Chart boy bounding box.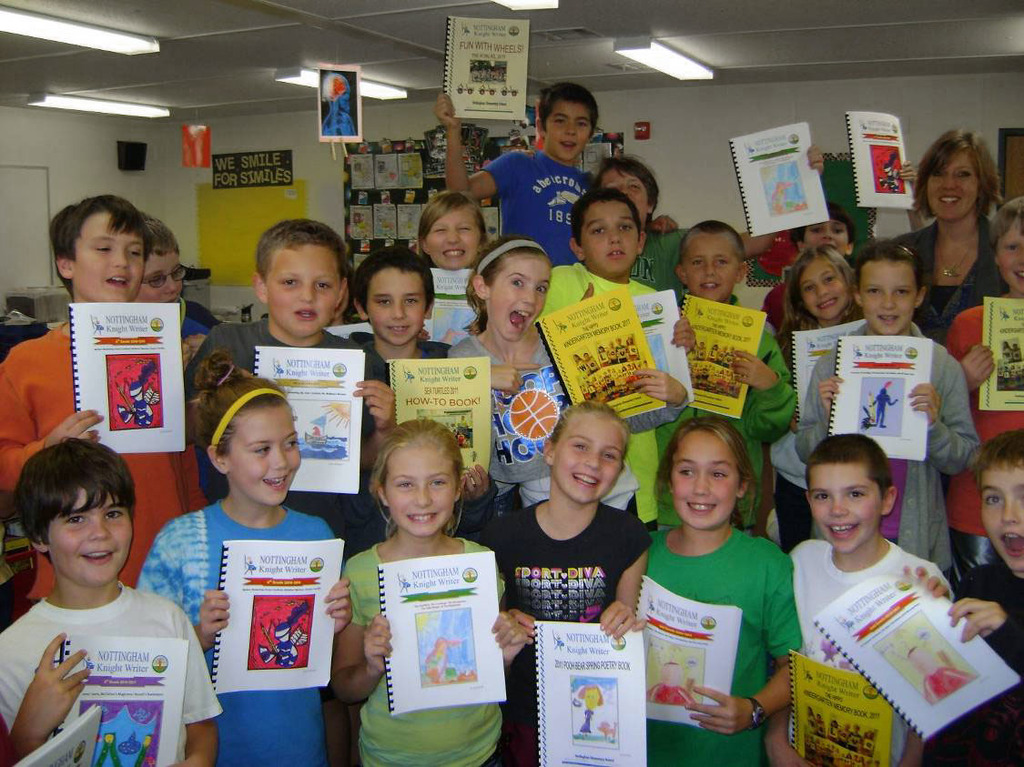
Charted: x1=761, y1=201, x2=855, y2=331.
